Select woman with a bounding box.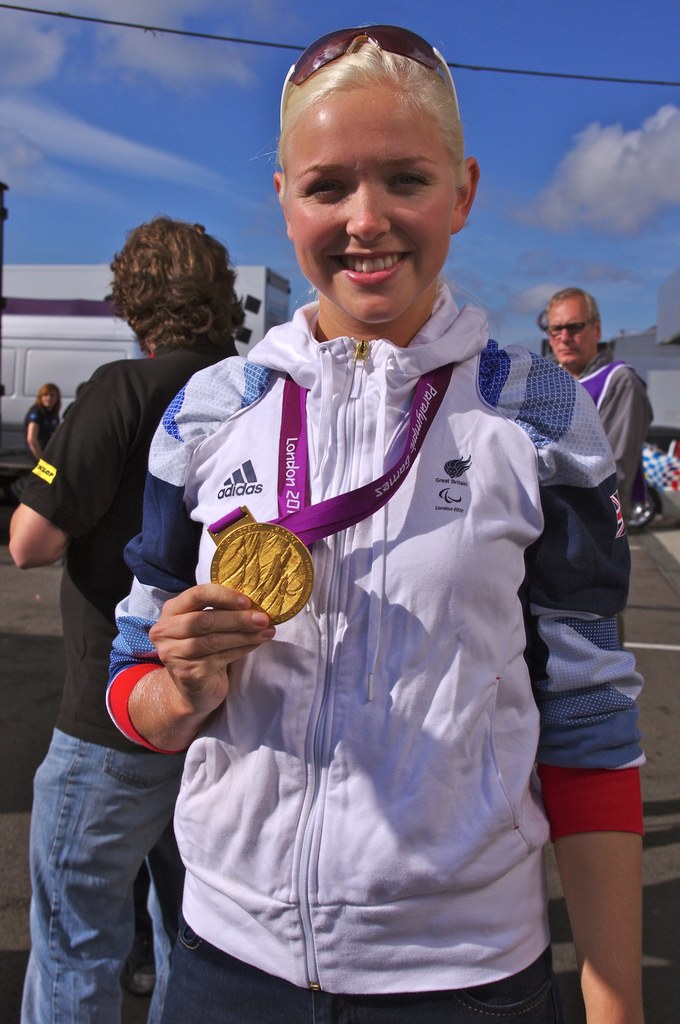
locate(22, 378, 63, 461).
